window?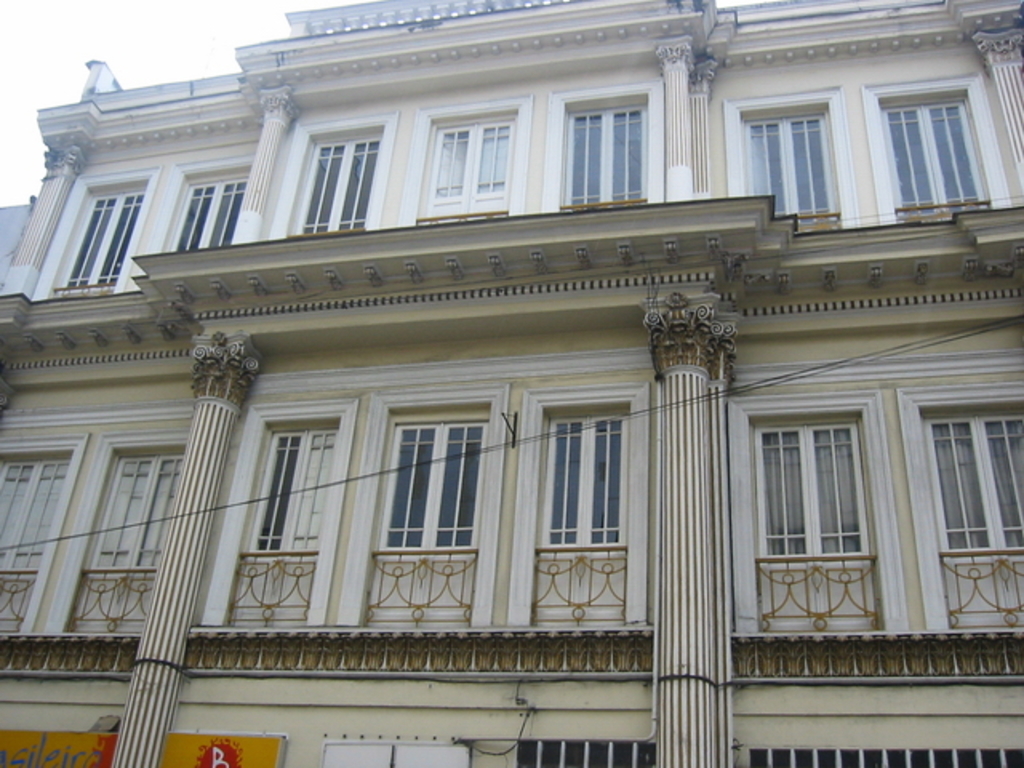
[883,96,978,213]
